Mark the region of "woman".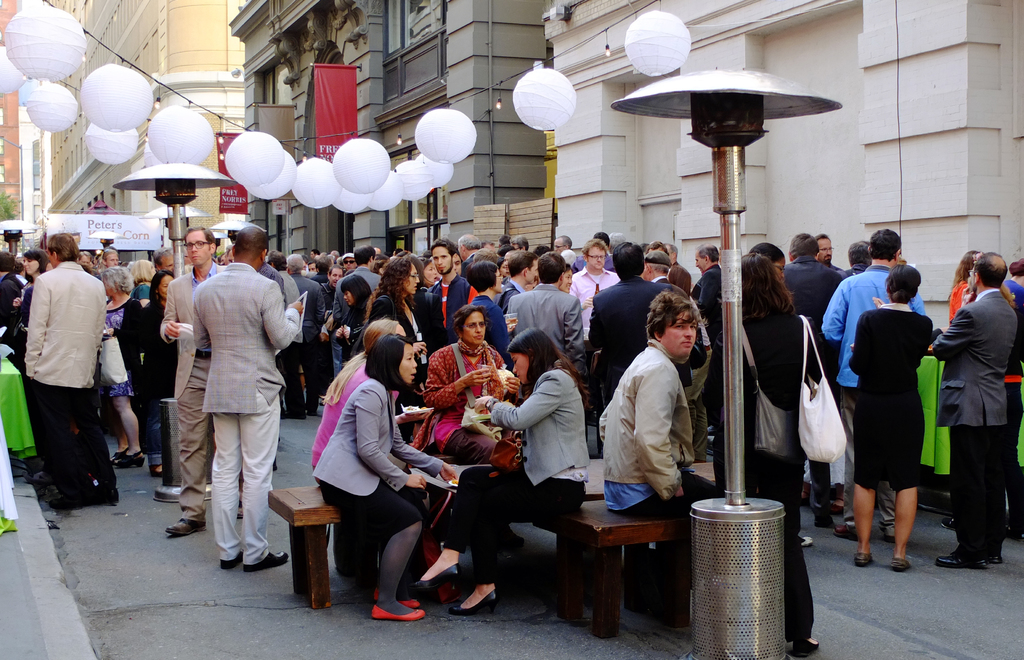
Region: l=310, t=321, r=410, b=577.
